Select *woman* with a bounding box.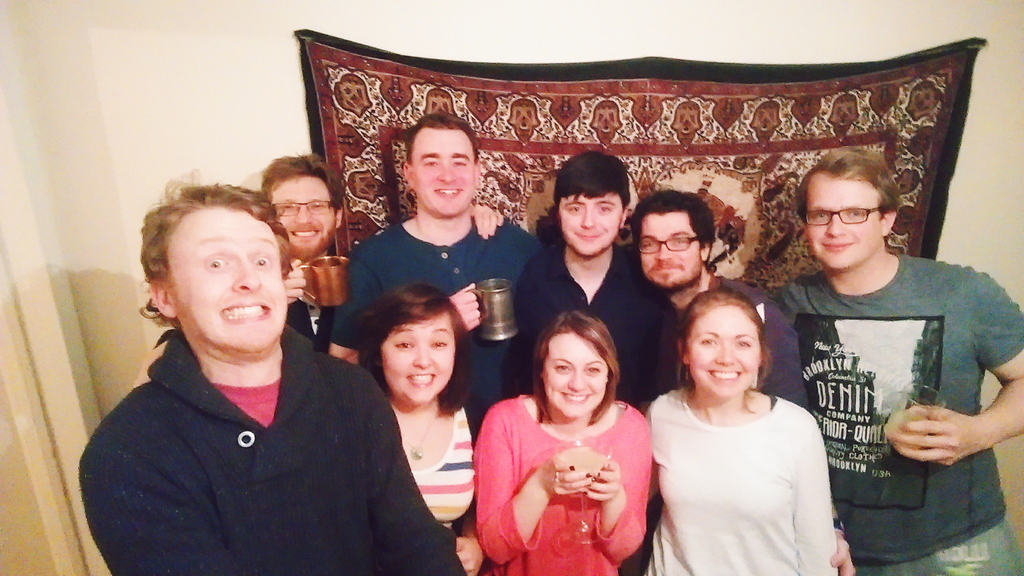
Rect(471, 315, 671, 575).
